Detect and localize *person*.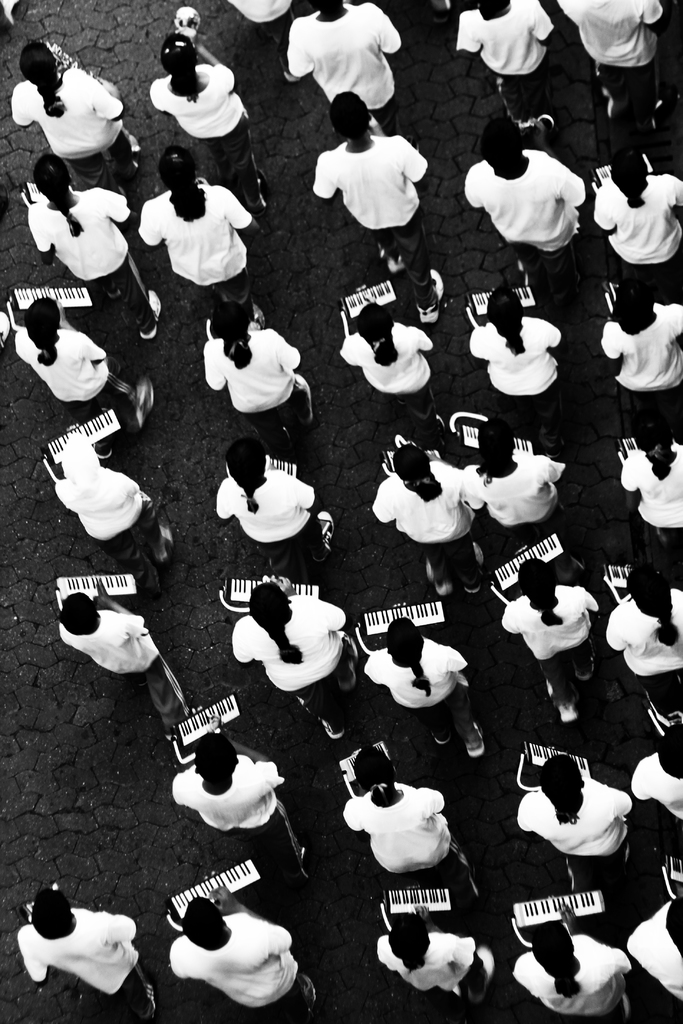
Localized at bbox=(610, 398, 682, 556).
